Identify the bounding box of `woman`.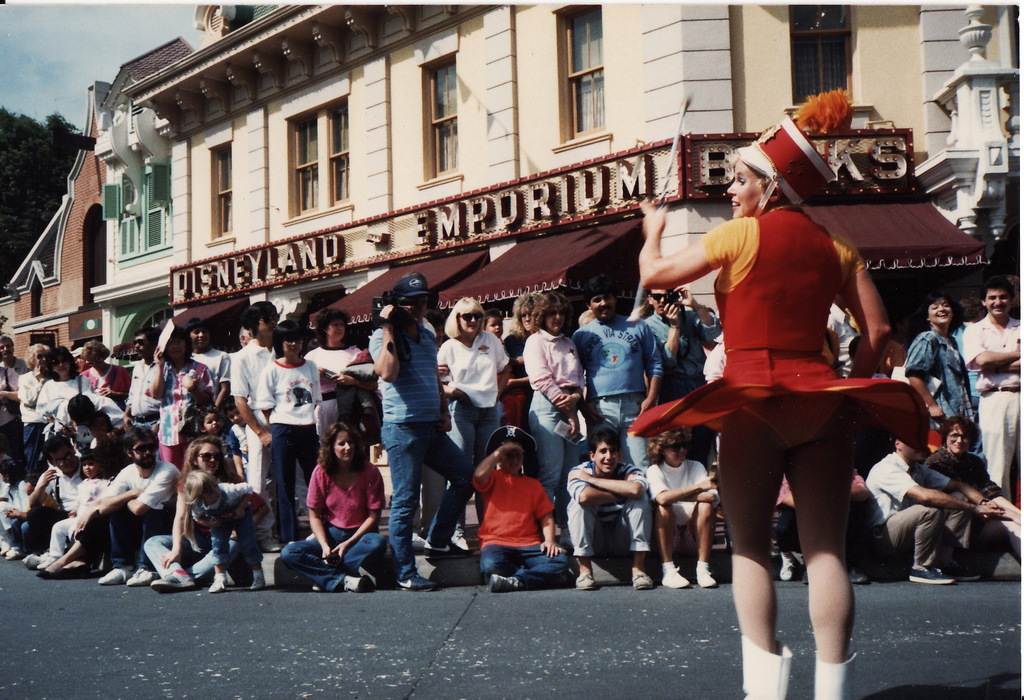
select_region(279, 420, 388, 590).
